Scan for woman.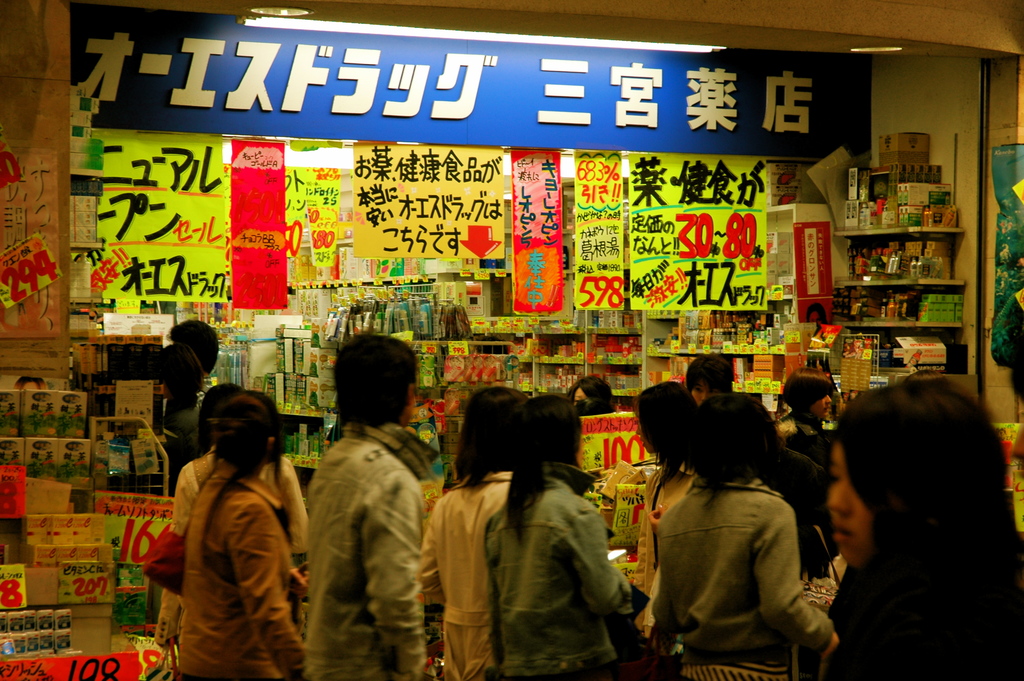
Scan result: pyautogui.locateOnScreen(475, 387, 636, 680).
